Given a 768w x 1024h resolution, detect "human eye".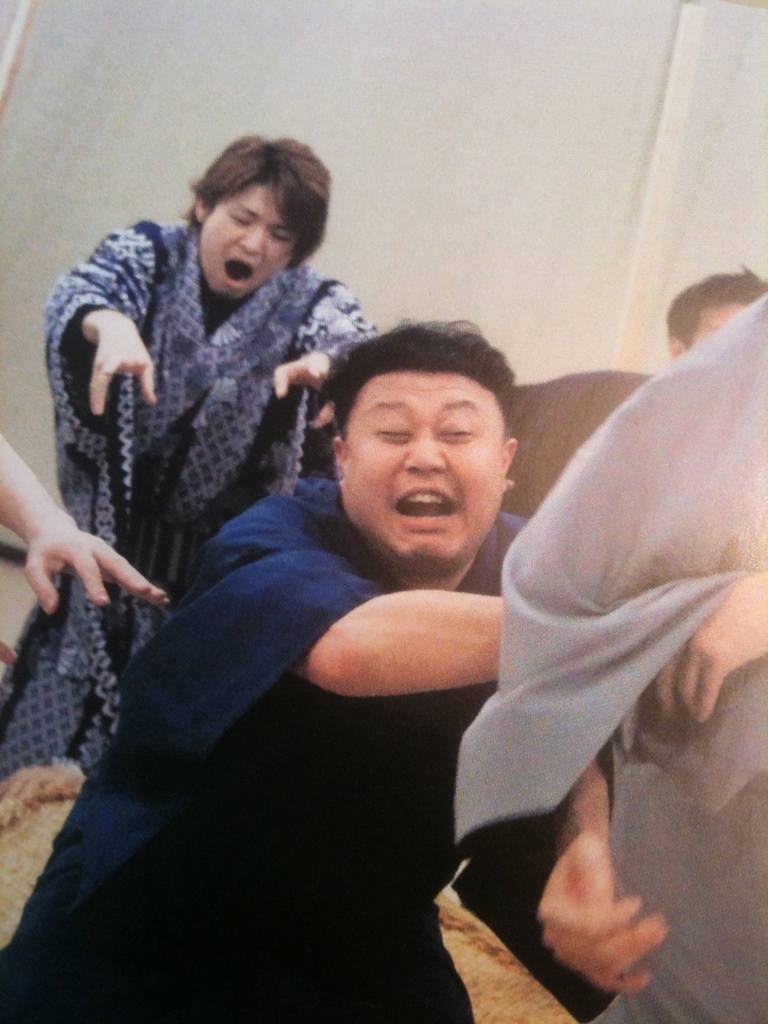
pyautogui.locateOnScreen(436, 418, 476, 445).
